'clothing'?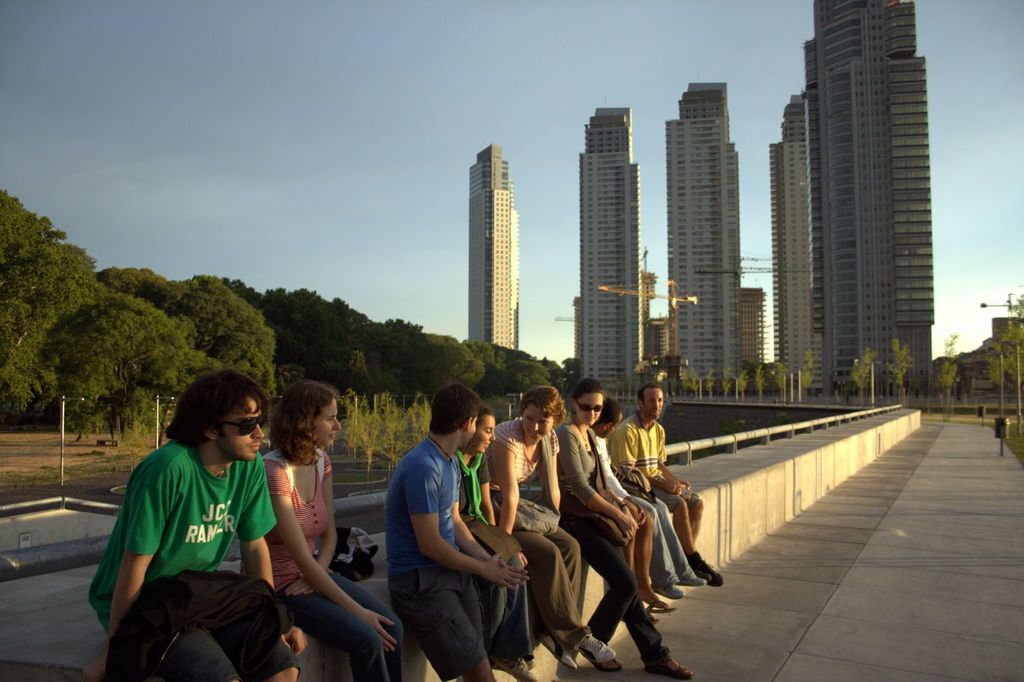
<region>383, 435, 484, 681</region>
